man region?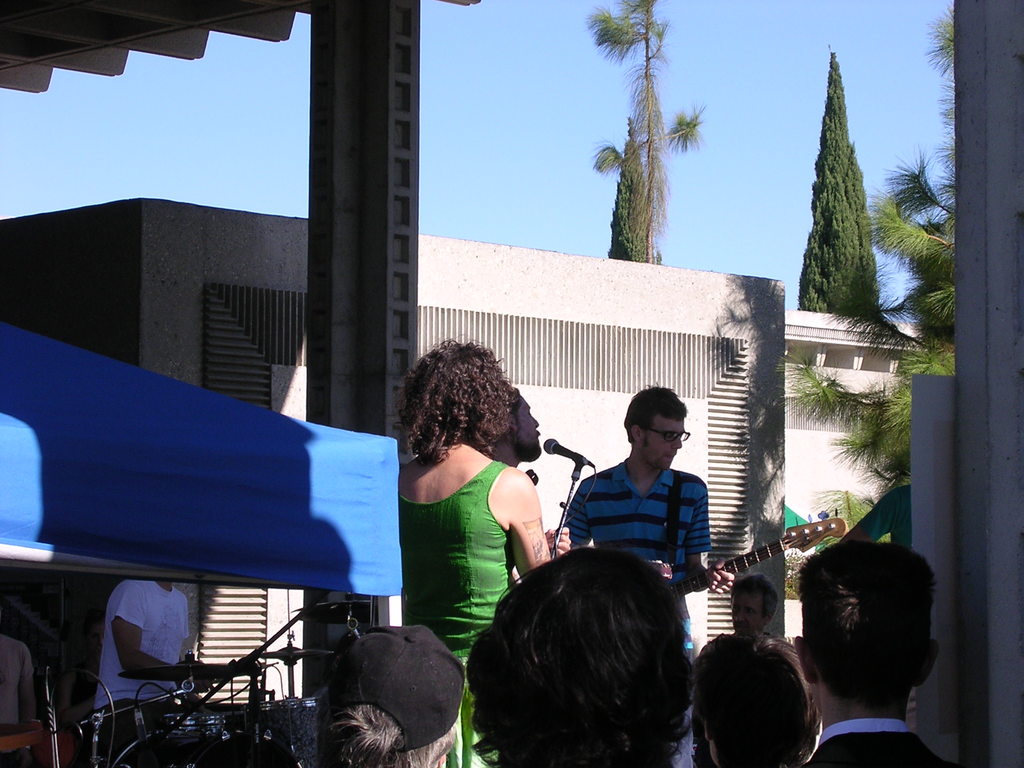
(x1=91, y1=579, x2=207, y2=759)
